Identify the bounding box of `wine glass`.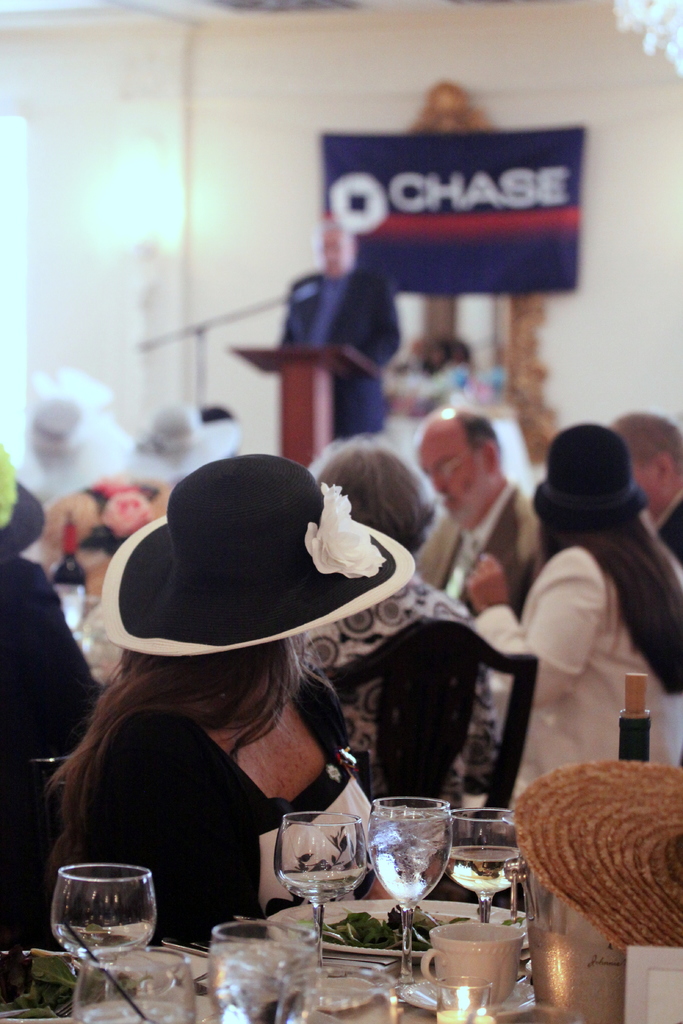
bbox(51, 865, 161, 975).
